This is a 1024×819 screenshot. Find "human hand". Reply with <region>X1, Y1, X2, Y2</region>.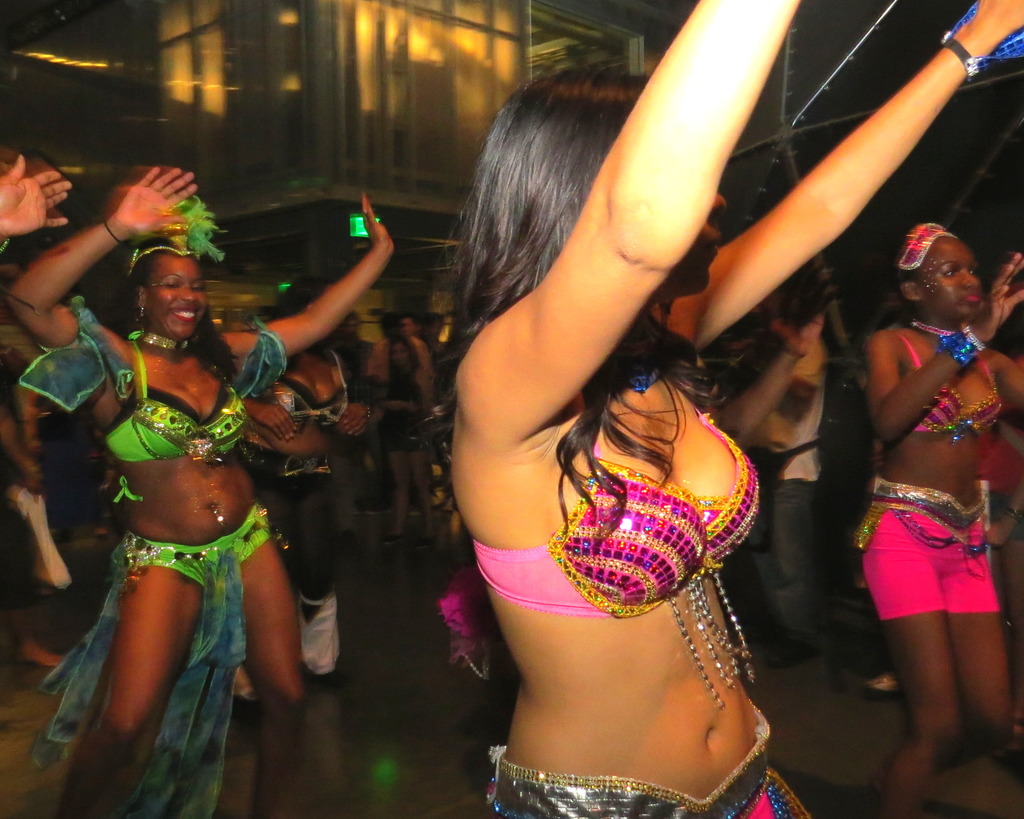
<region>340, 399, 370, 440</region>.
